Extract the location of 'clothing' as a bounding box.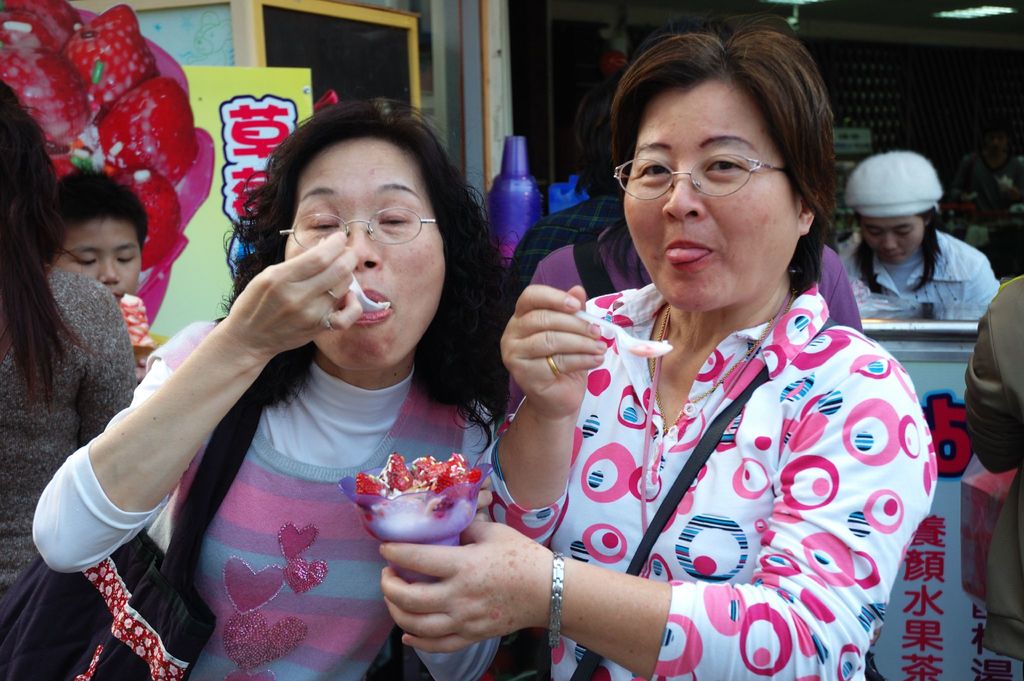
{"x1": 812, "y1": 224, "x2": 1008, "y2": 329}.
